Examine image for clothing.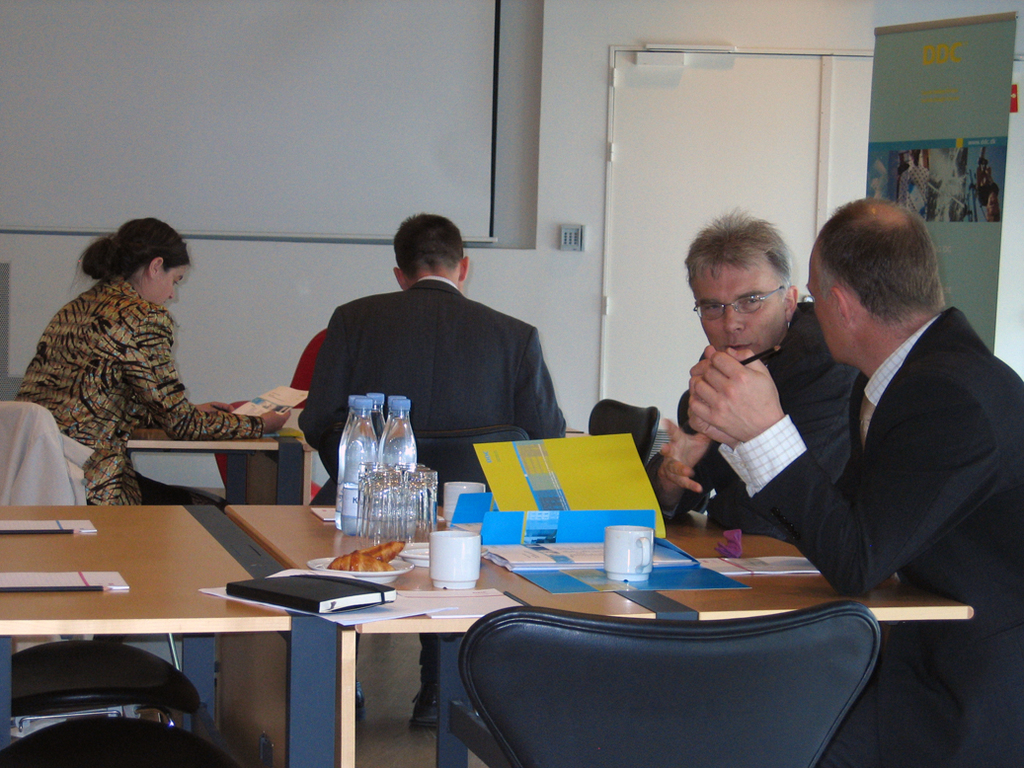
Examination result: pyautogui.locateOnScreen(650, 297, 865, 548).
